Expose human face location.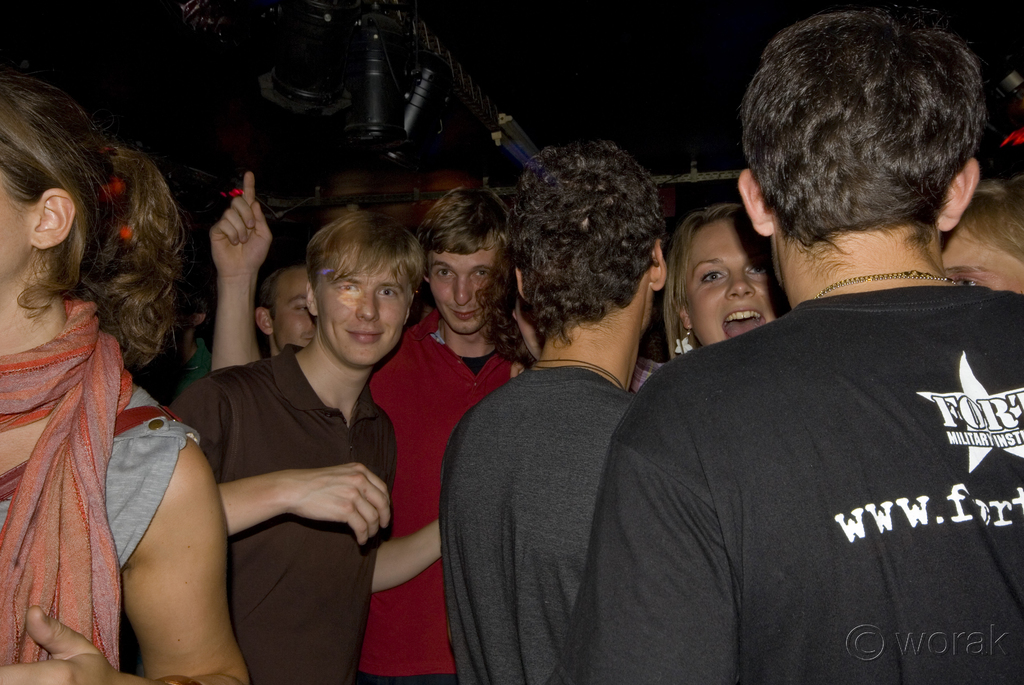
Exposed at region(940, 228, 1023, 301).
